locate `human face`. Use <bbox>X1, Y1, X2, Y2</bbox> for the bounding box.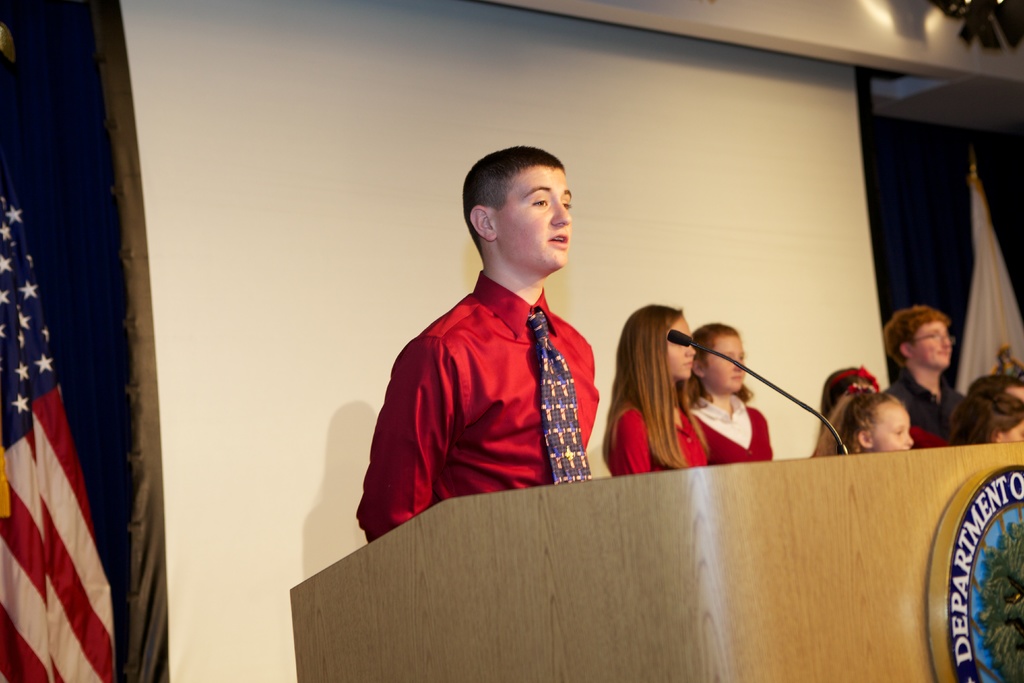
<bbox>872, 399, 916, 449</bbox>.
